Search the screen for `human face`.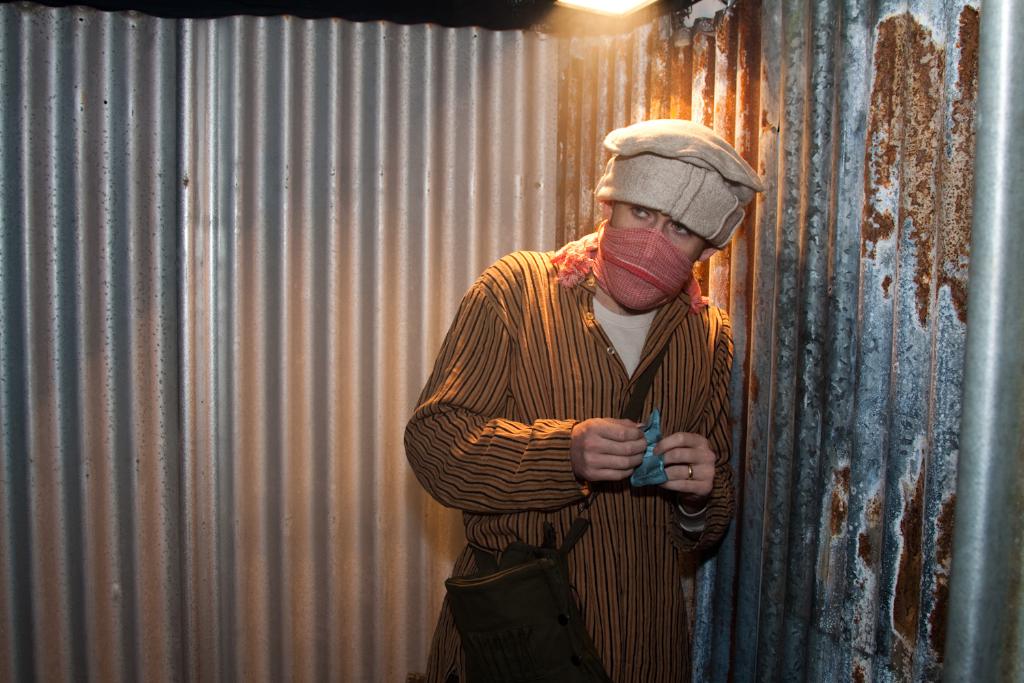
Found at Rect(609, 210, 700, 311).
